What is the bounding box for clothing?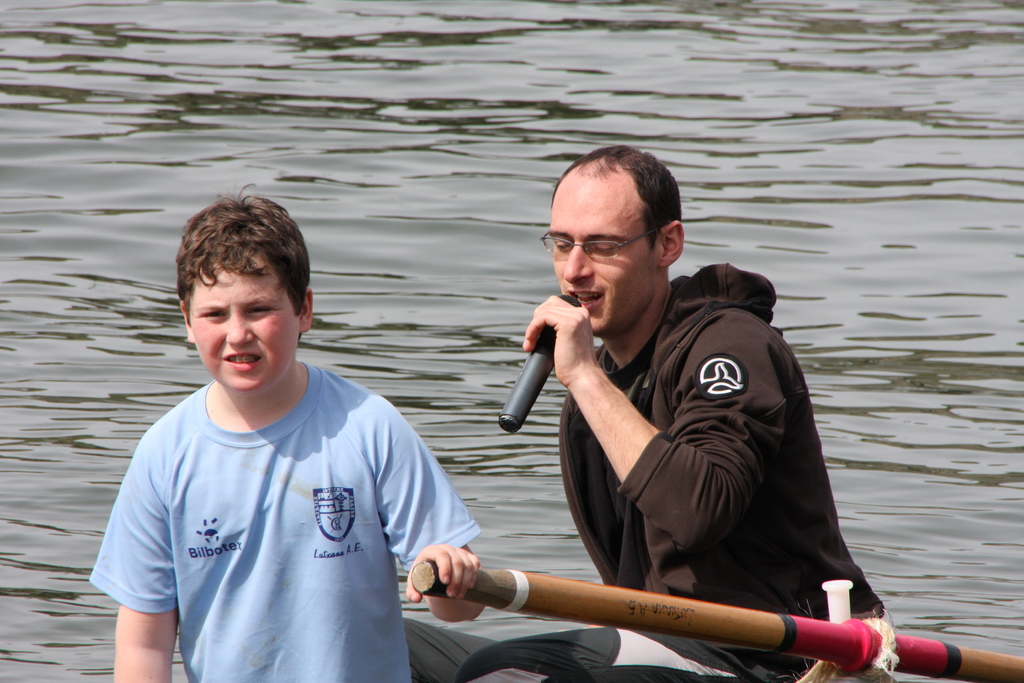
[87,360,482,682].
